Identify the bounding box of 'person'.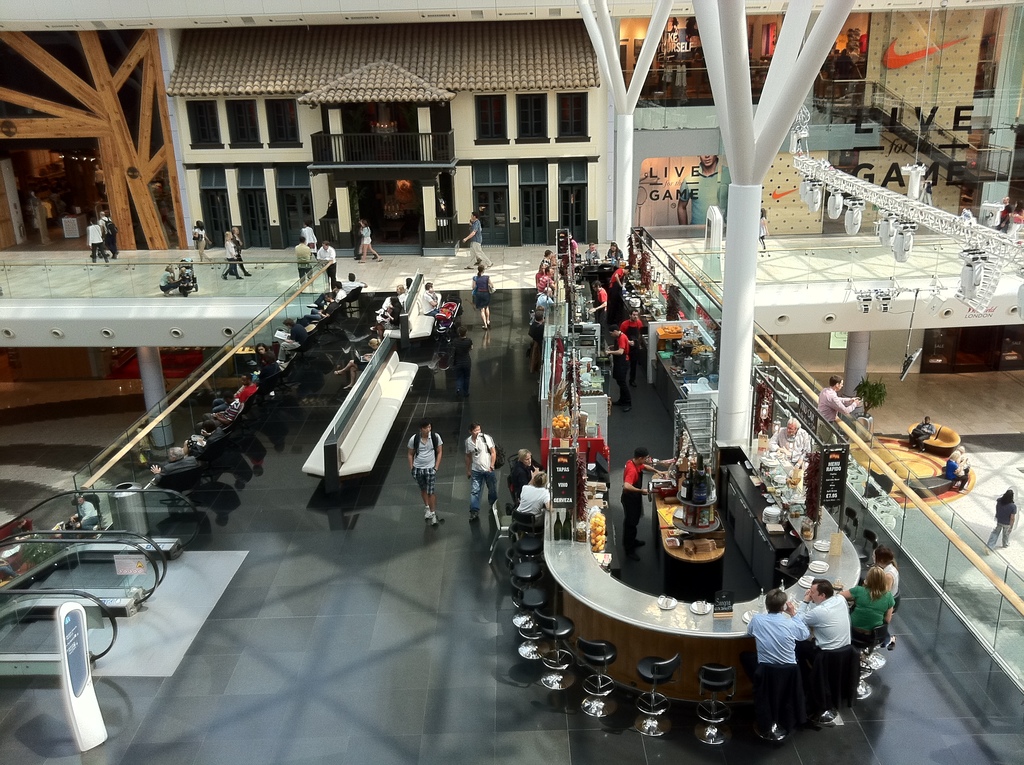
221:230:241:278.
